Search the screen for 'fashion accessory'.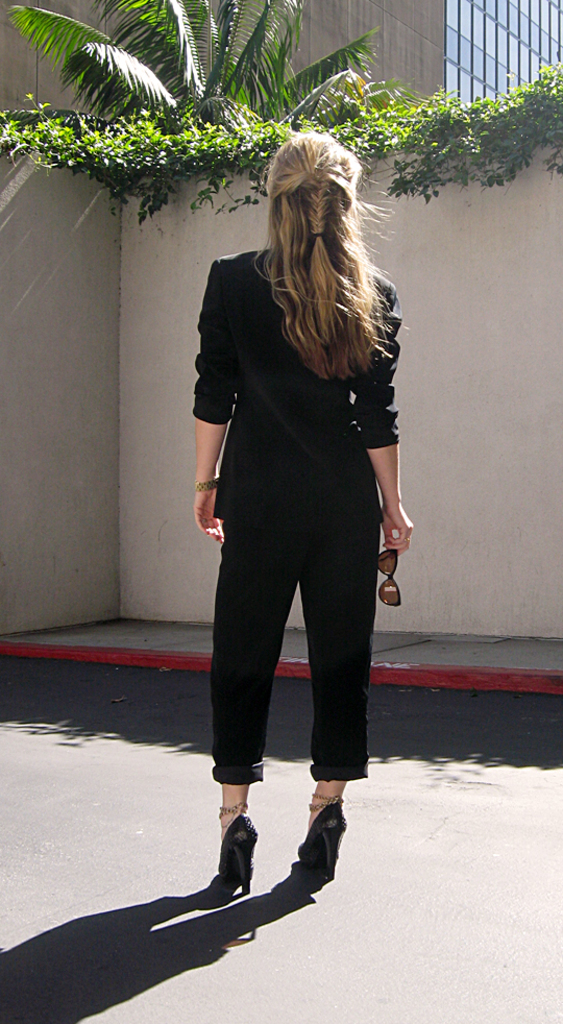
Found at bbox(295, 801, 348, 872).
